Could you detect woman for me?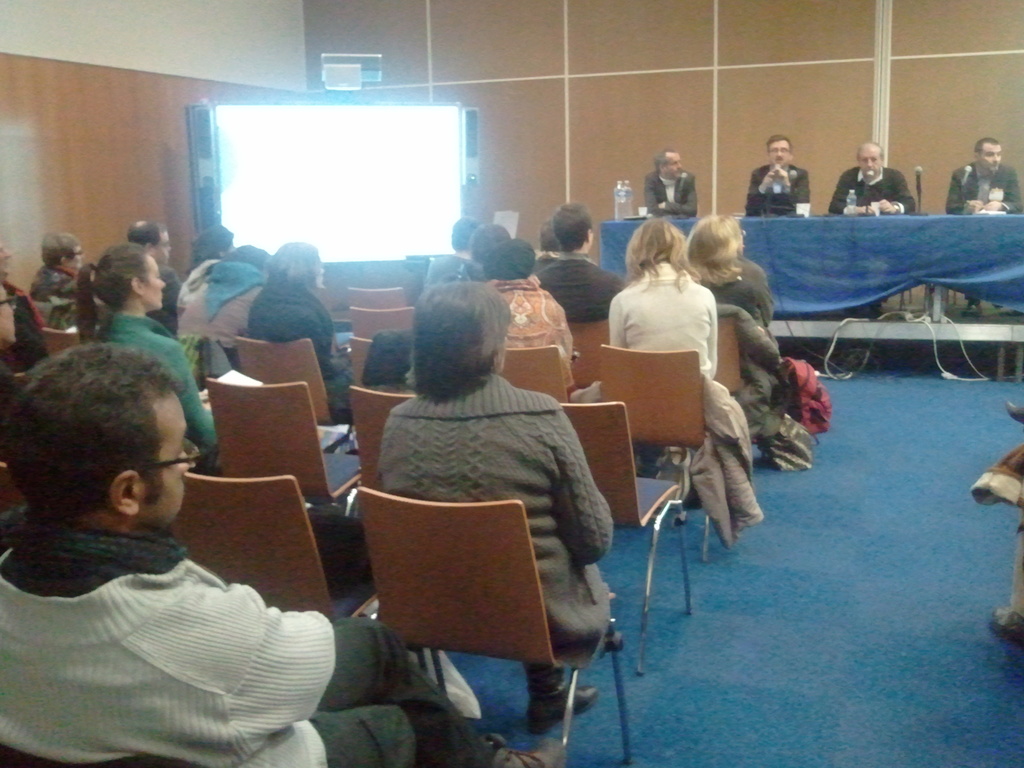
Detection result: (left=604, top=214, right=721, bottom=383).
